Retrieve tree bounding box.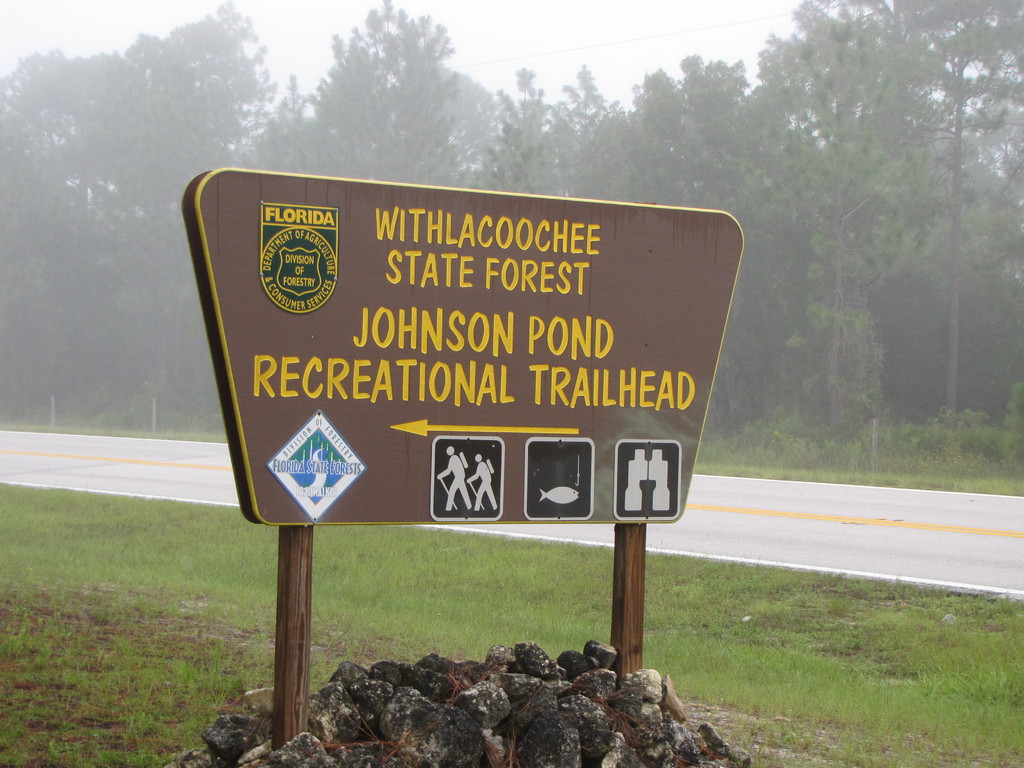
Bounding box: 440/70/635/203.
